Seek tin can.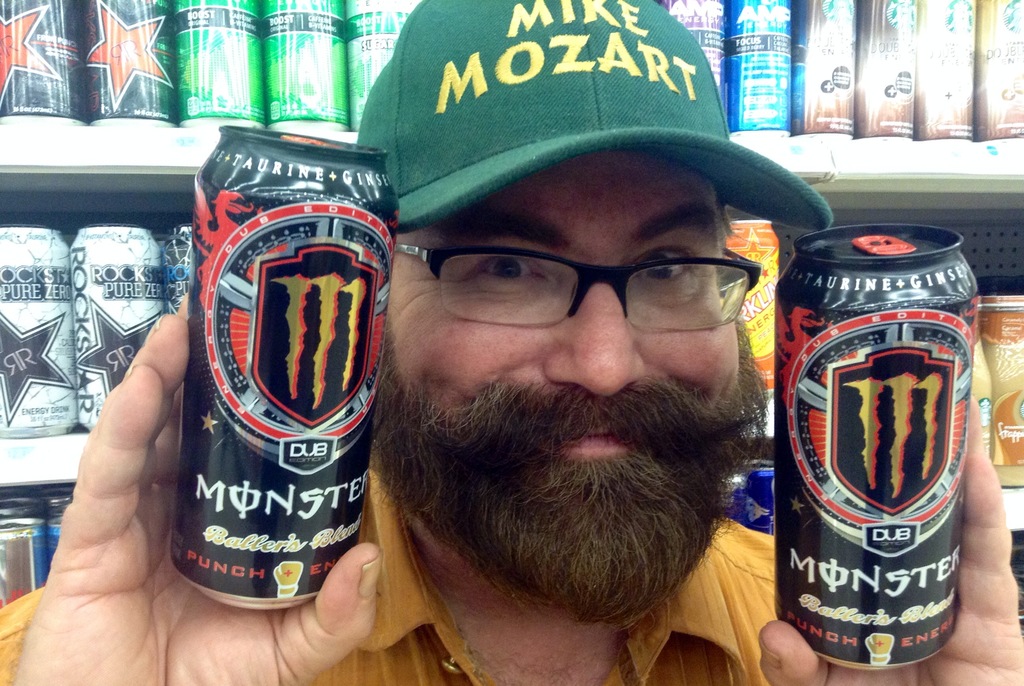
(913, 1, 981, 148).
